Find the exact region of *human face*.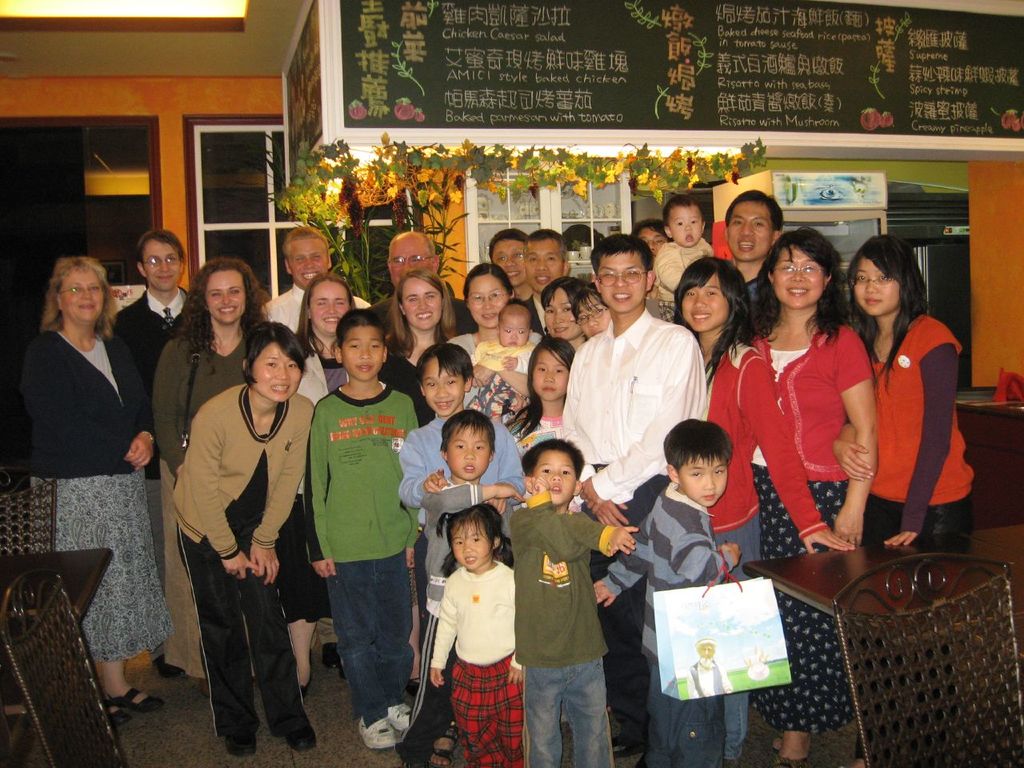
Exact region: <region>421, 358, 464, 414</region>.
